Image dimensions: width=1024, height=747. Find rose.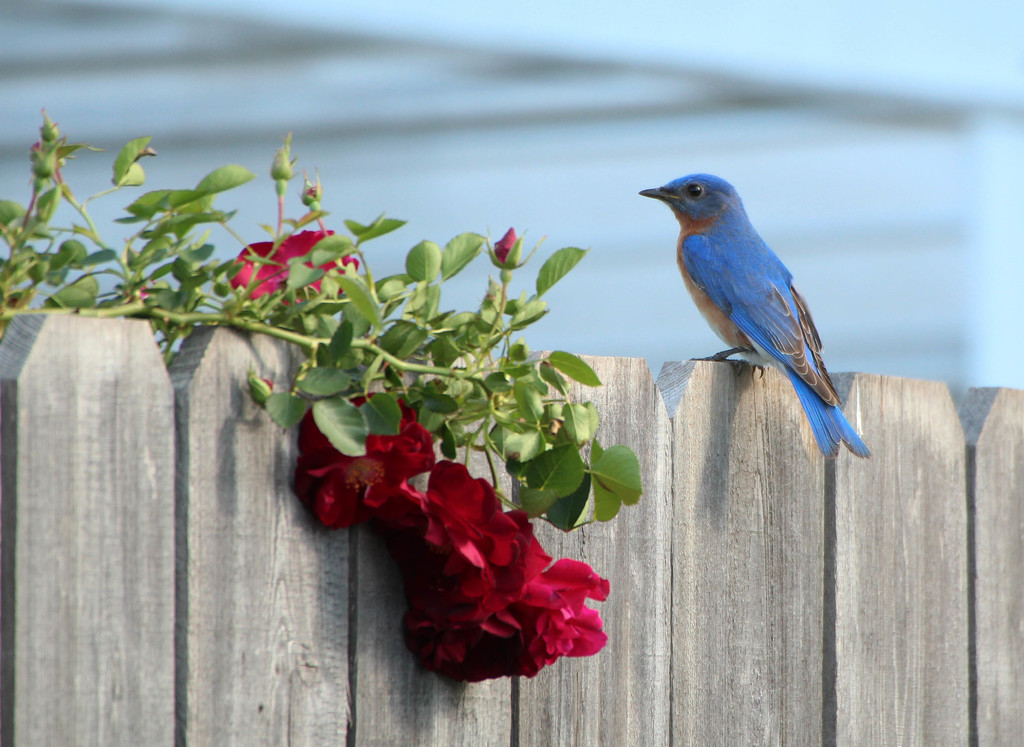
403, 557, 609, 682.
